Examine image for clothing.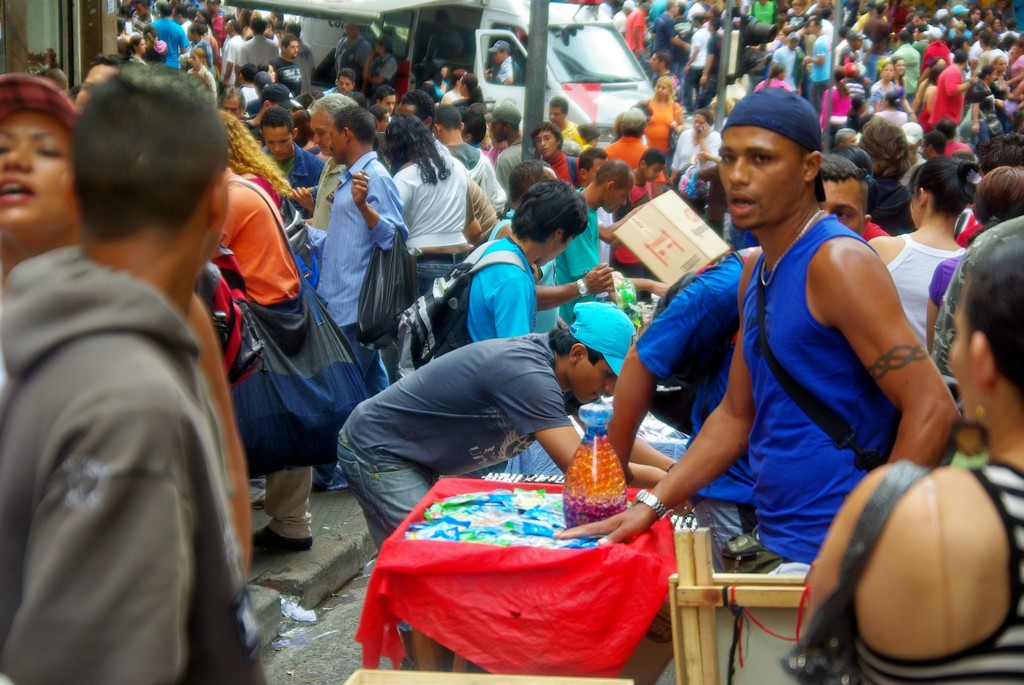
Examination result: (888,231,972,351).
